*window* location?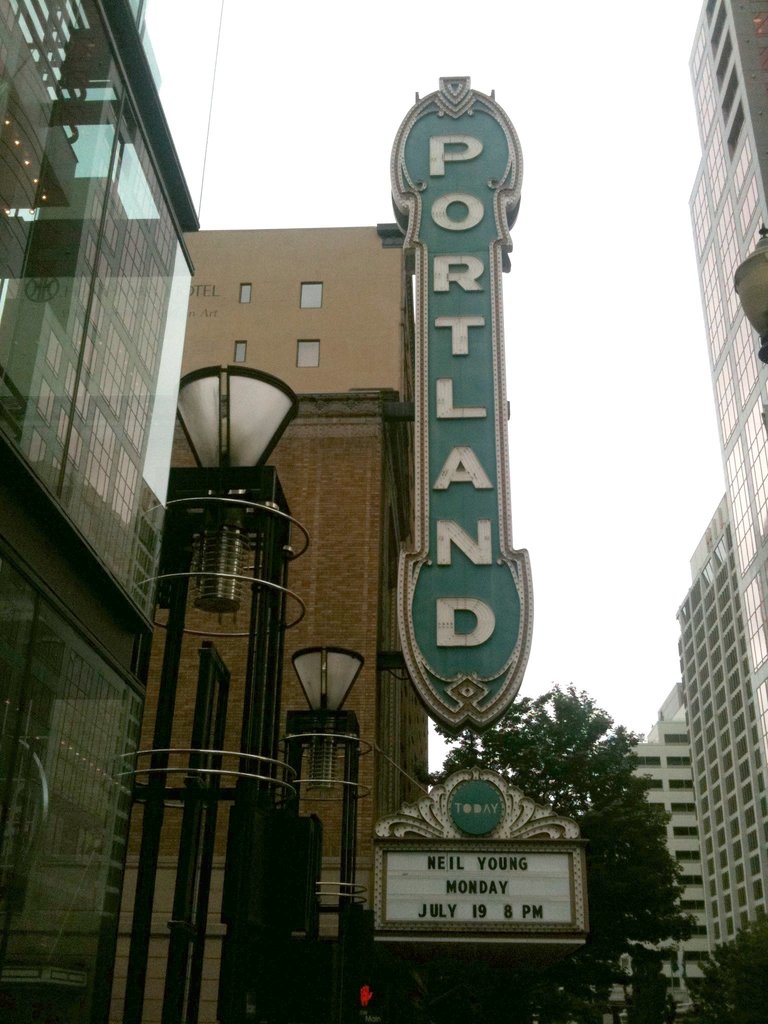
<region>296, 338, 317, 371</region>
